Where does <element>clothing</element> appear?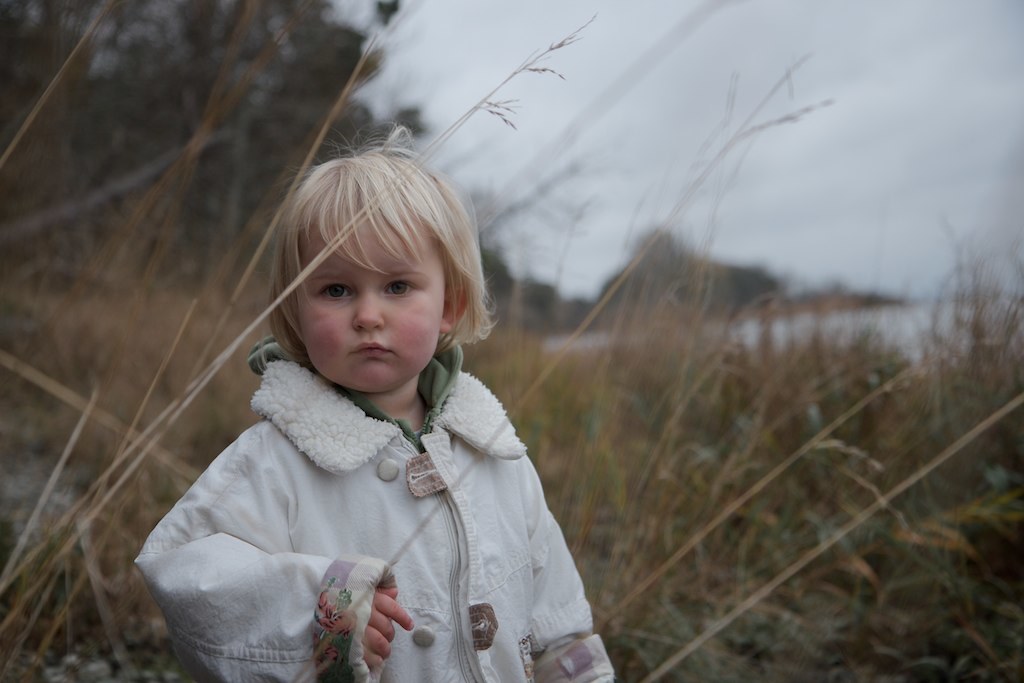
Appears at (x1=134, y1=310, x2=608, y2=665).
